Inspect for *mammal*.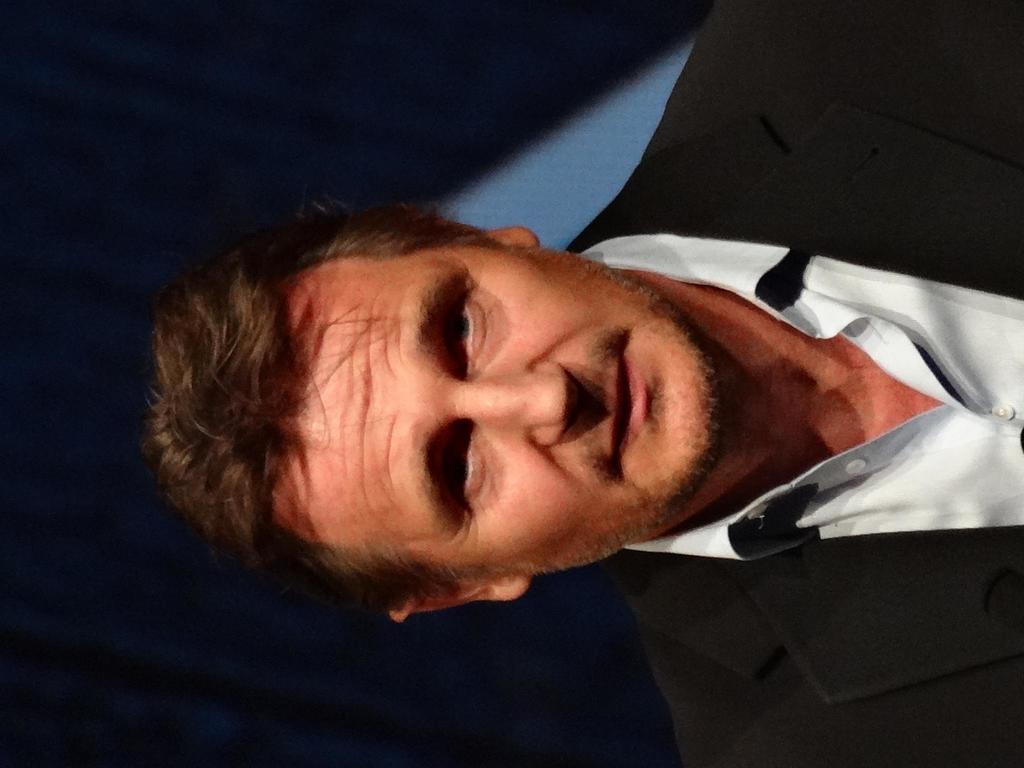
Inspection: region(138, 0, 1023, 767).
